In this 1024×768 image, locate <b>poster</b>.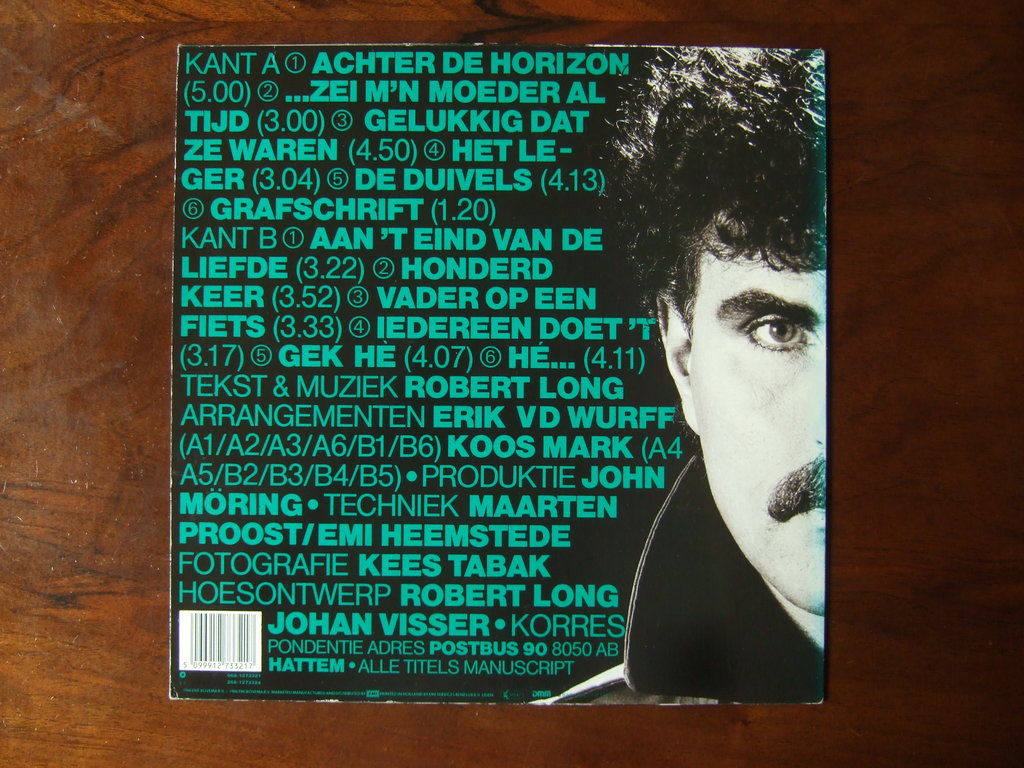
Bounding box: [213, 65, 814, 588].
